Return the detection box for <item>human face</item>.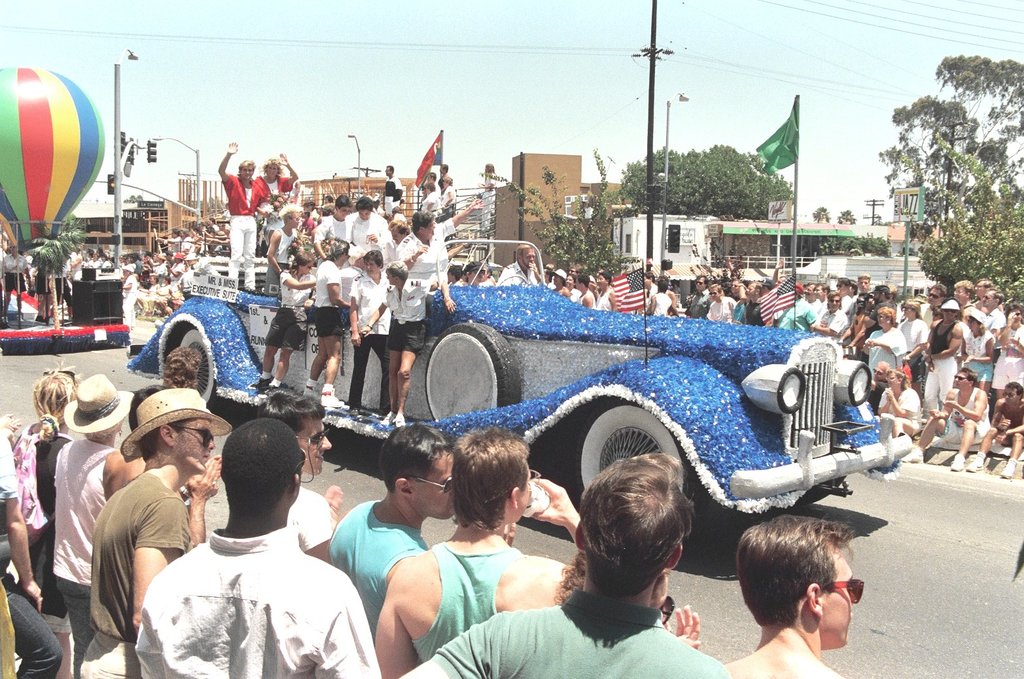
crop(418, 214, 434, 240).
